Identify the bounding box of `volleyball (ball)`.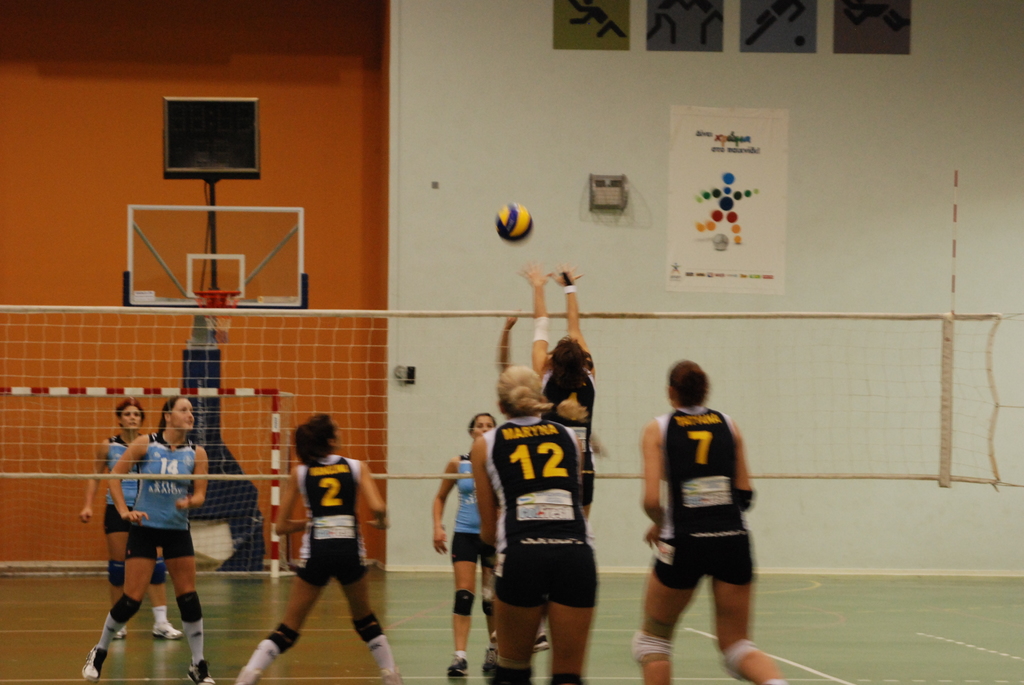
x1=495, y1=200, x2=535, y2=245.
